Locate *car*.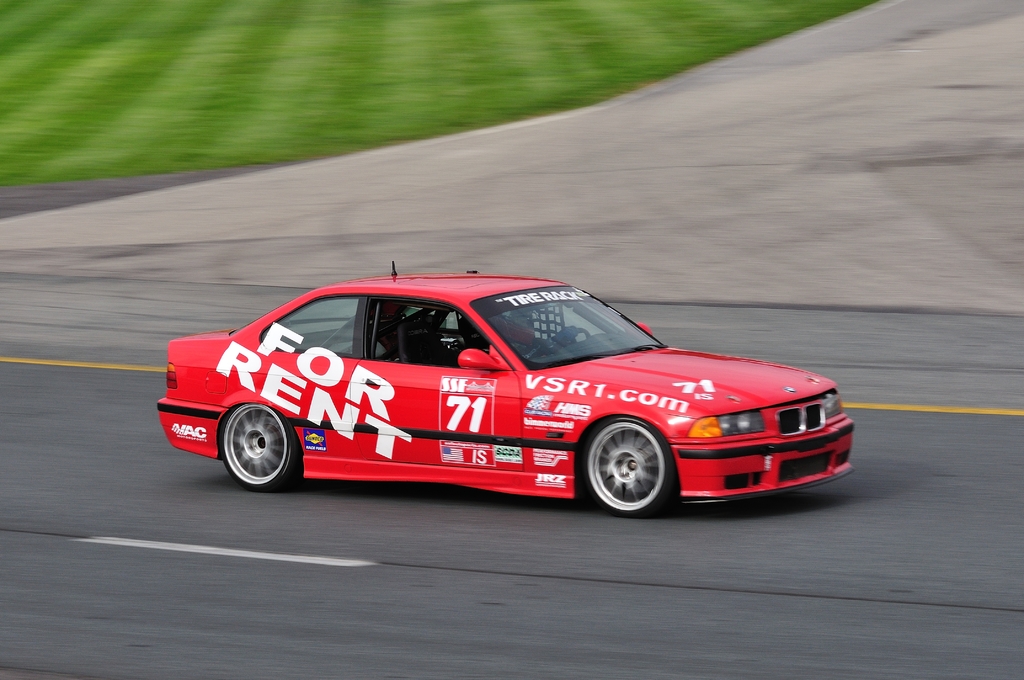
Bounding box: x1=156, y1=258, x2=859, y2=515.
